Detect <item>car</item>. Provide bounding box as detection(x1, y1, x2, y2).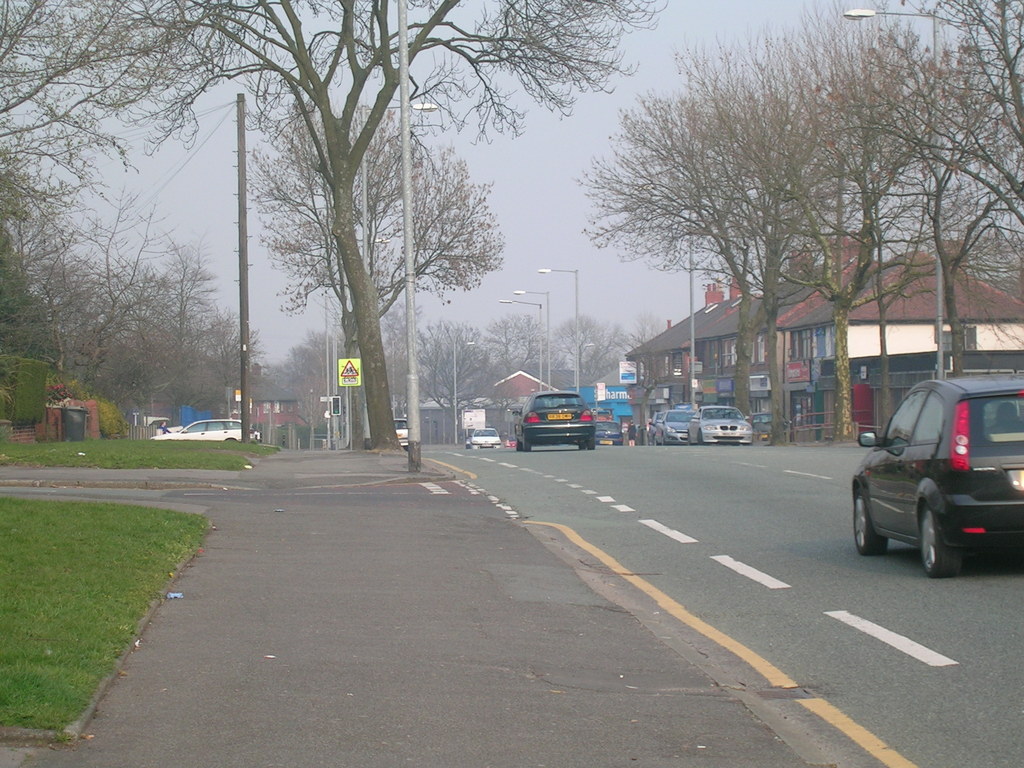
detection(684, 402, 752, 444).
